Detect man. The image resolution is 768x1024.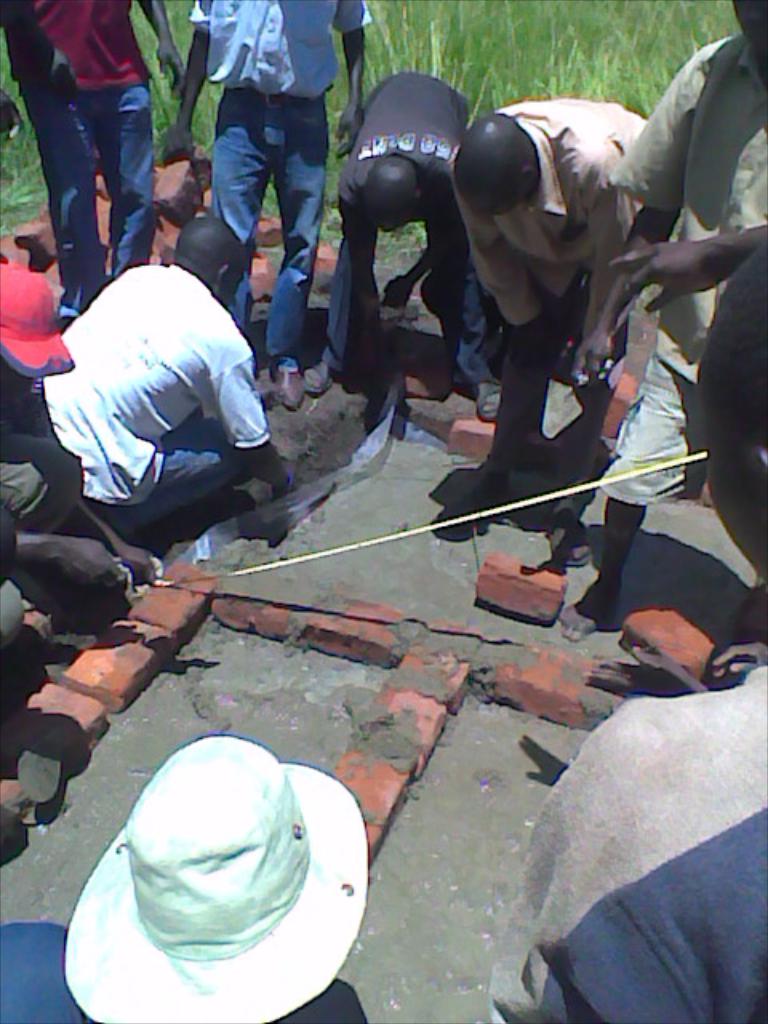
(565,0,766,573).
